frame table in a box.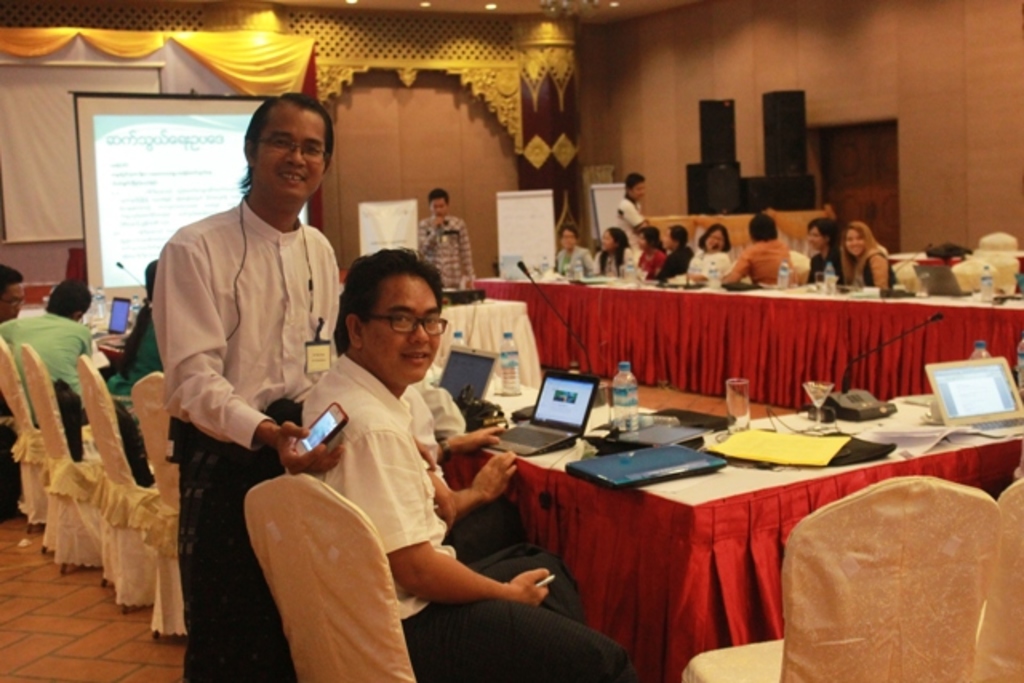
[x1=510, y1=393, x2=898, y2=675].
